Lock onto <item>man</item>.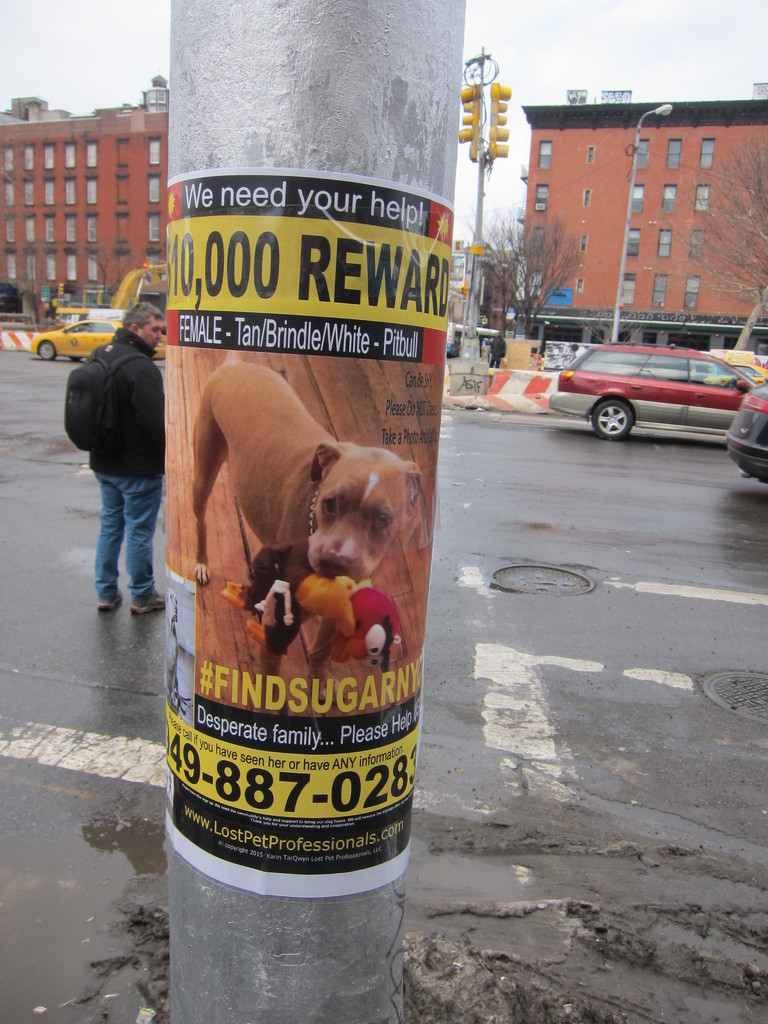
Locked: l=484, t=332, r=509, b=365.
